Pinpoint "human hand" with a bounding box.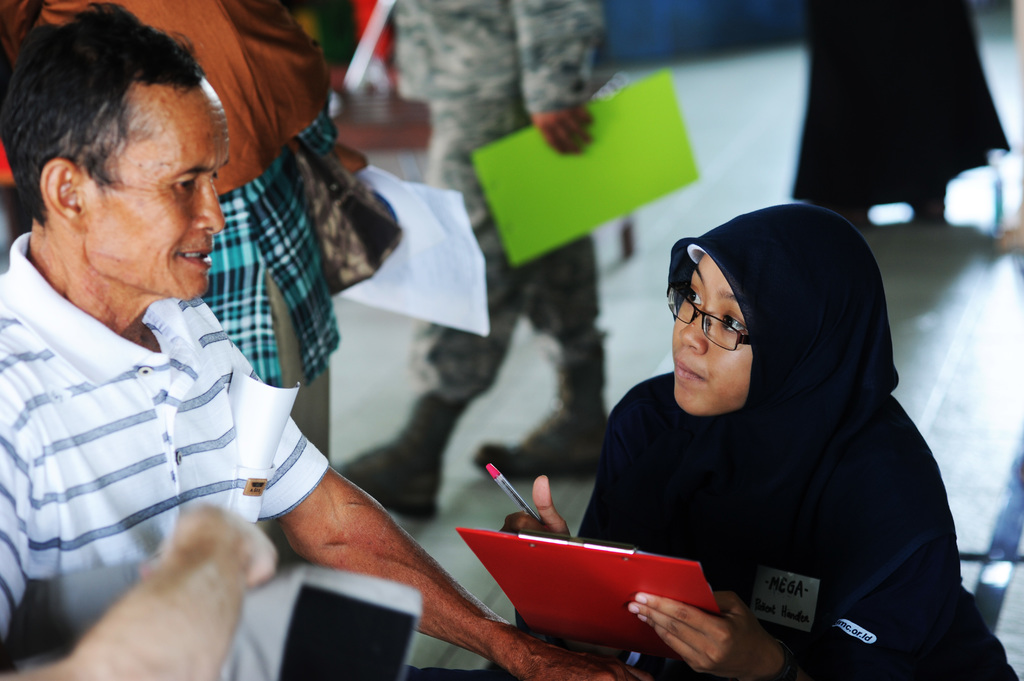
BBox(501, 484, 592, 565).
